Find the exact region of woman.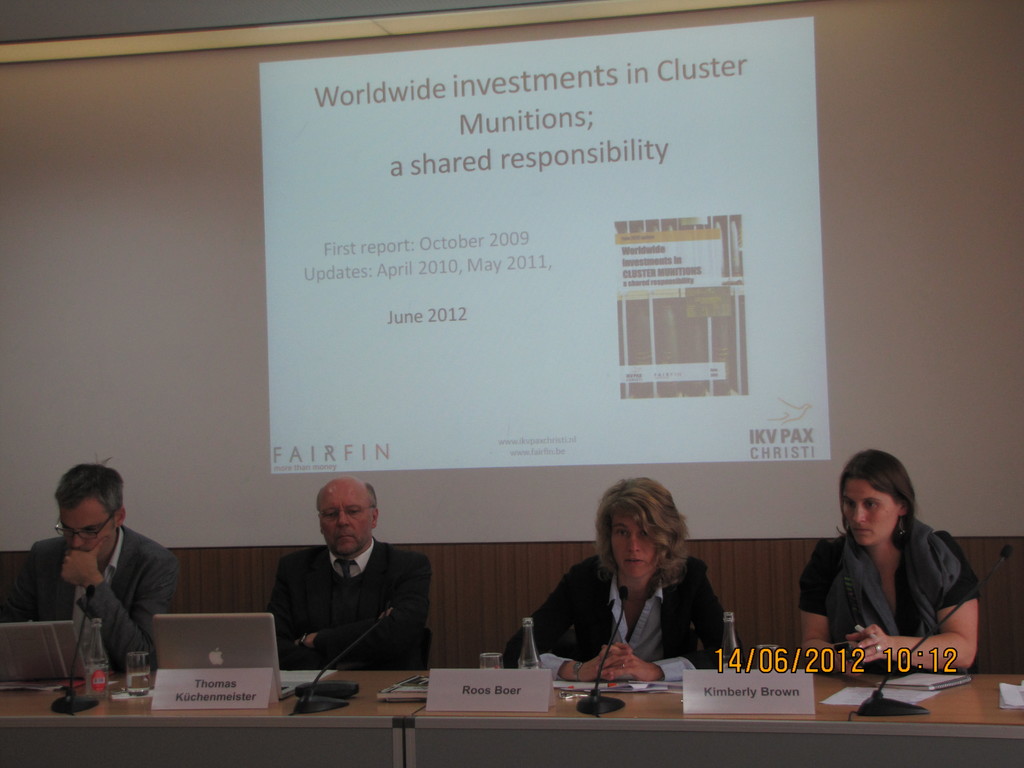
Exact region: [796, 446, 979, 676].
